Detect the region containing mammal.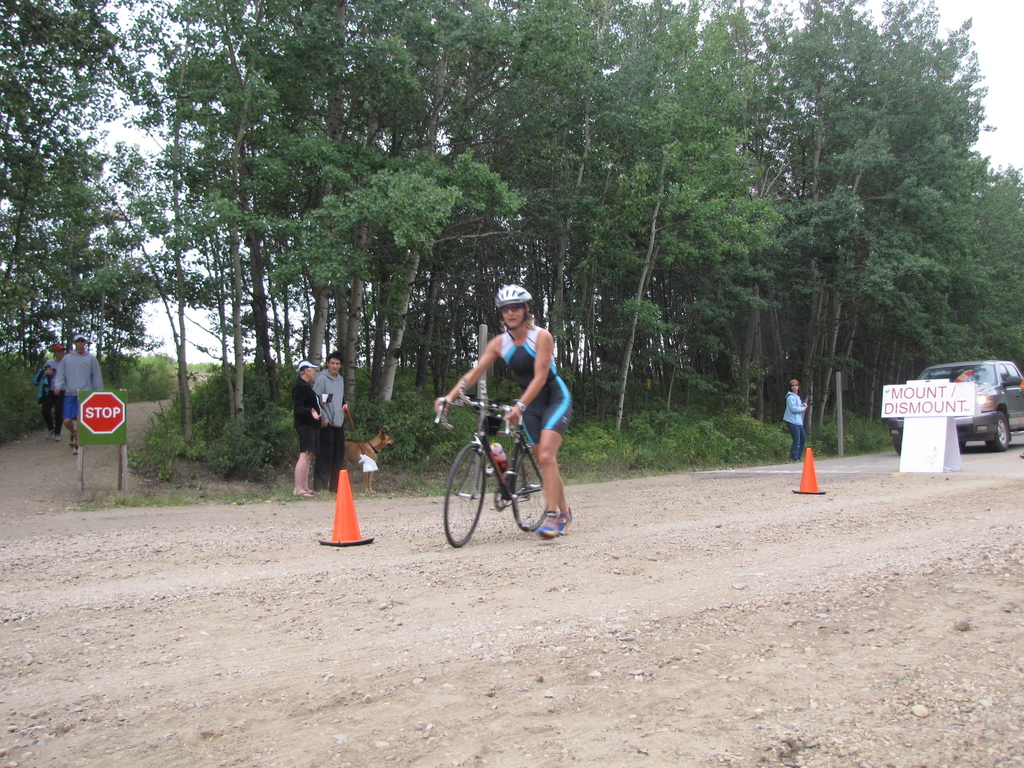
bbox=(784, 379, 808, 465).
